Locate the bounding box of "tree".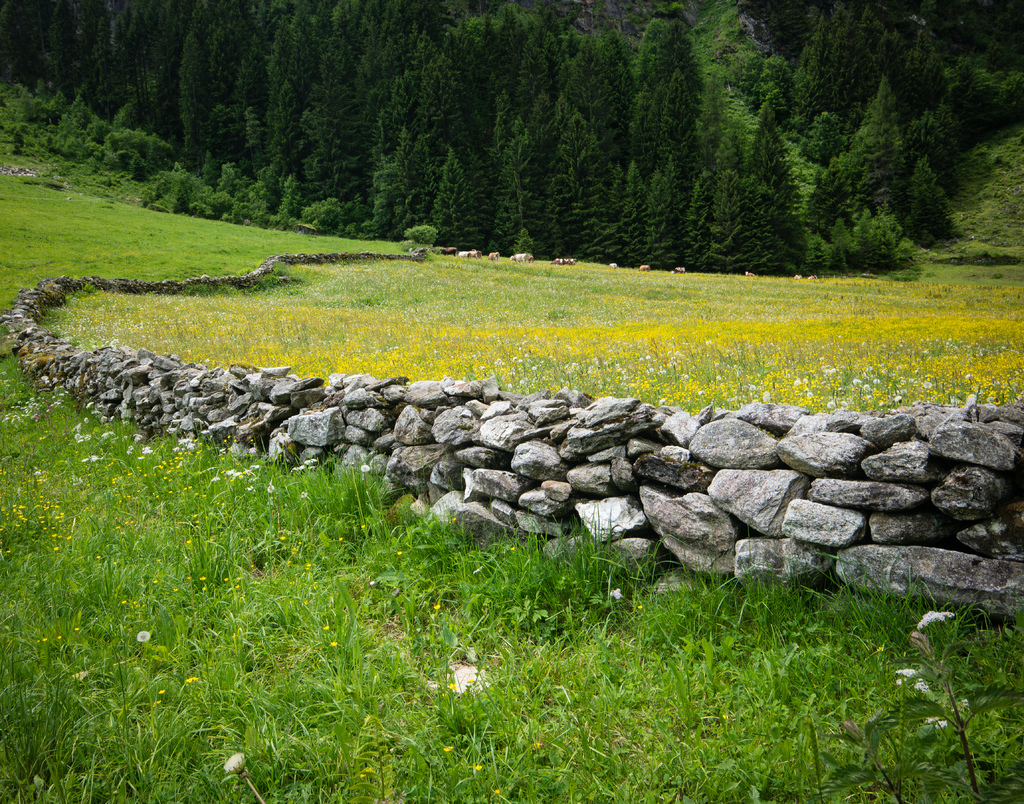
Bounding box: 627, 10, 703, 100.
